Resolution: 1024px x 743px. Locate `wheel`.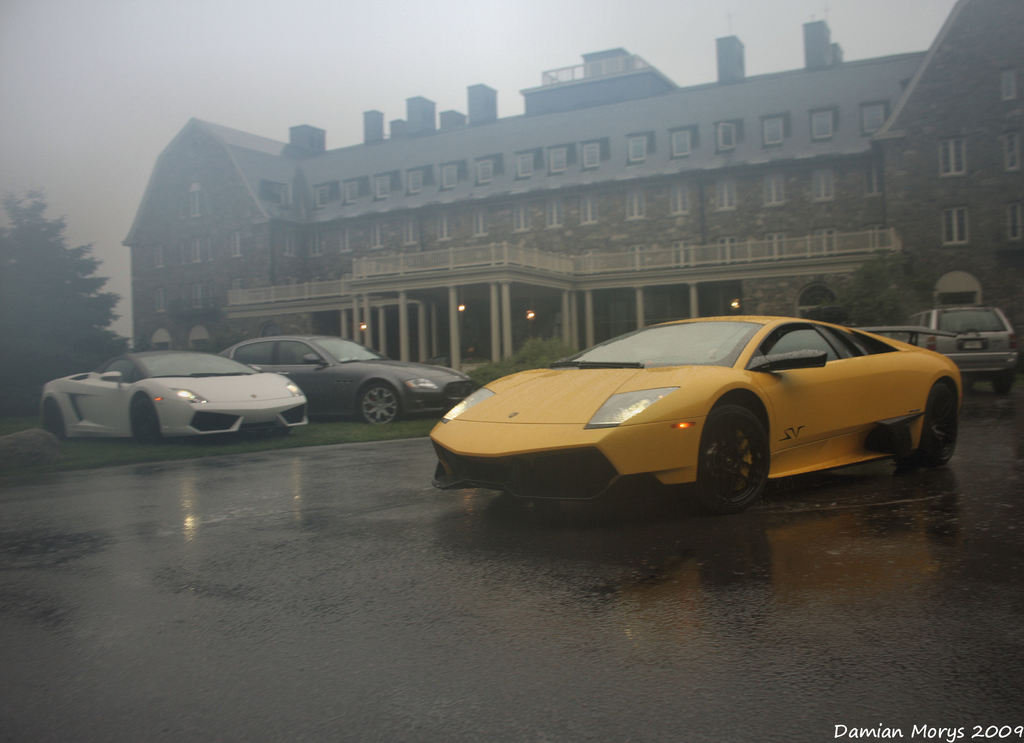
select_region(255, 424, 292, 436).
